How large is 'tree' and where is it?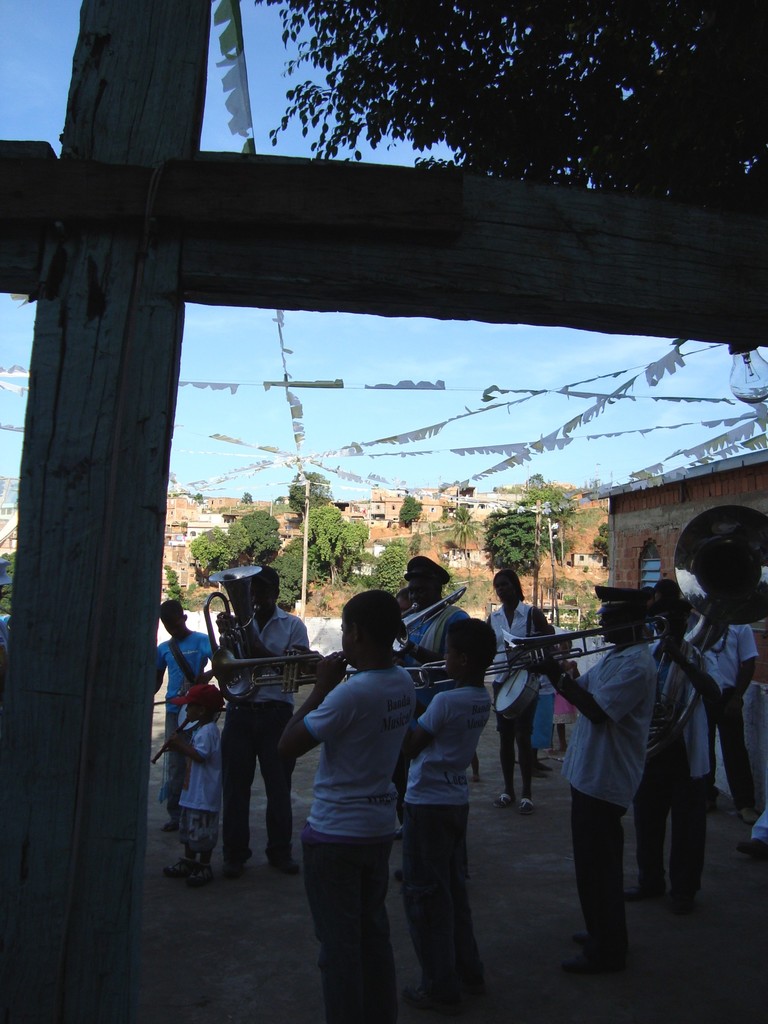
Bounding box: region(367, 518, 418, 588).
